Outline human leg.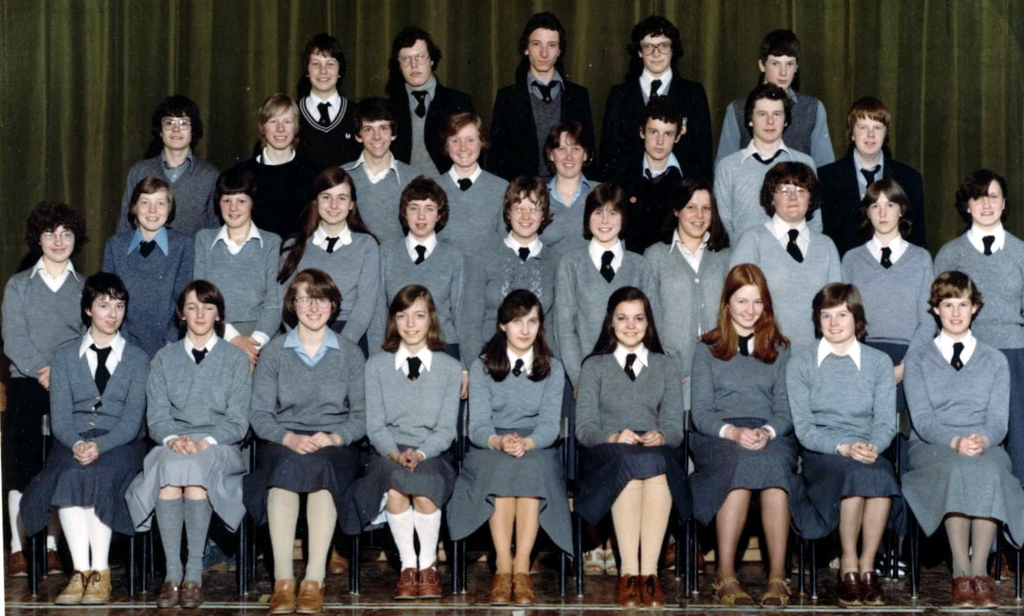
Outline: detection(944, 512, 978, 608).
